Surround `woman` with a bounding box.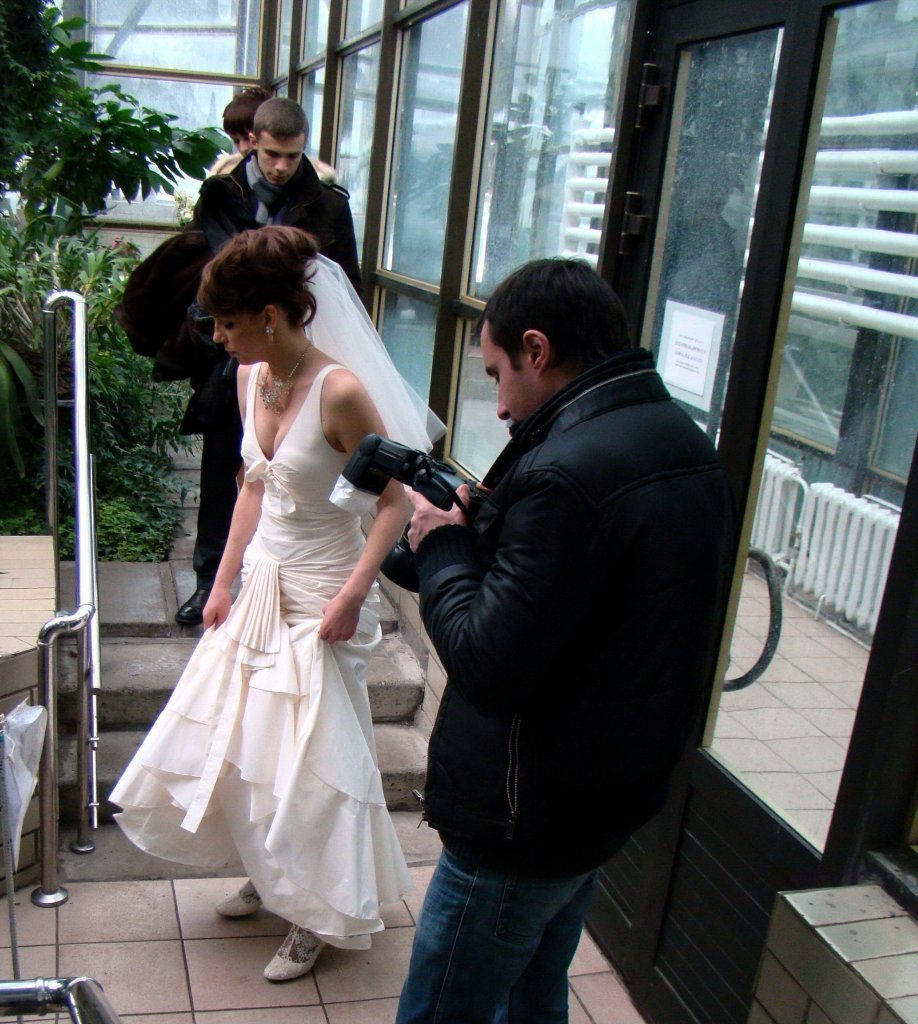
locate(107, 191, 431, 979).
